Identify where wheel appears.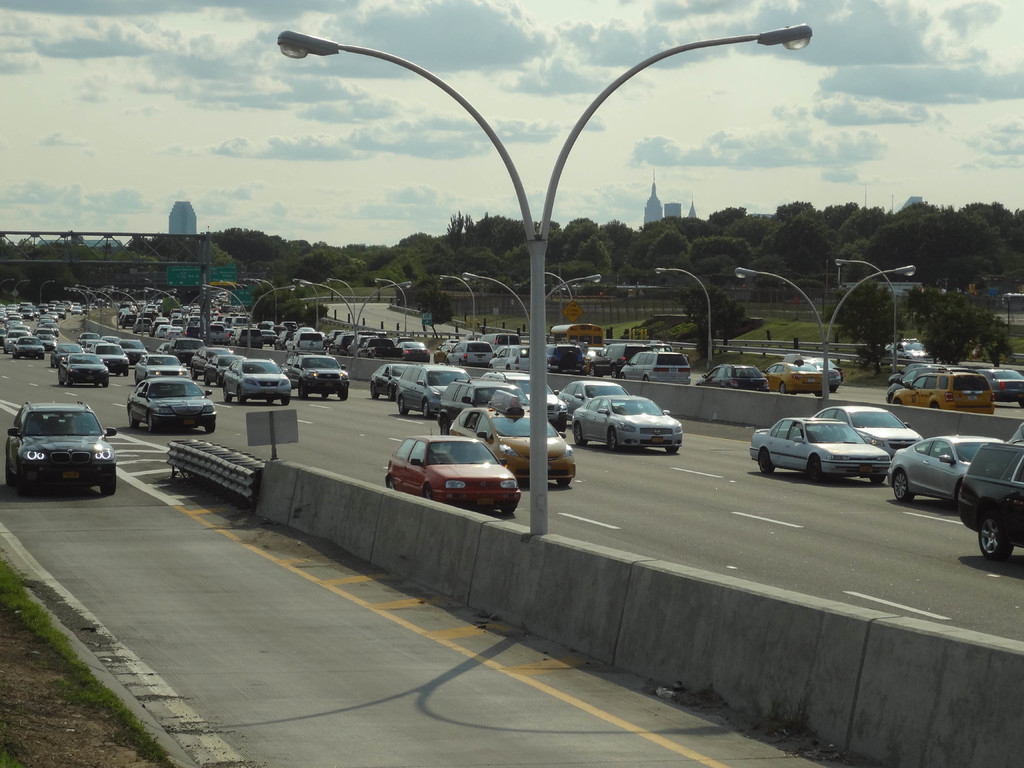
Appears at box(237, 393, 246, 404).
